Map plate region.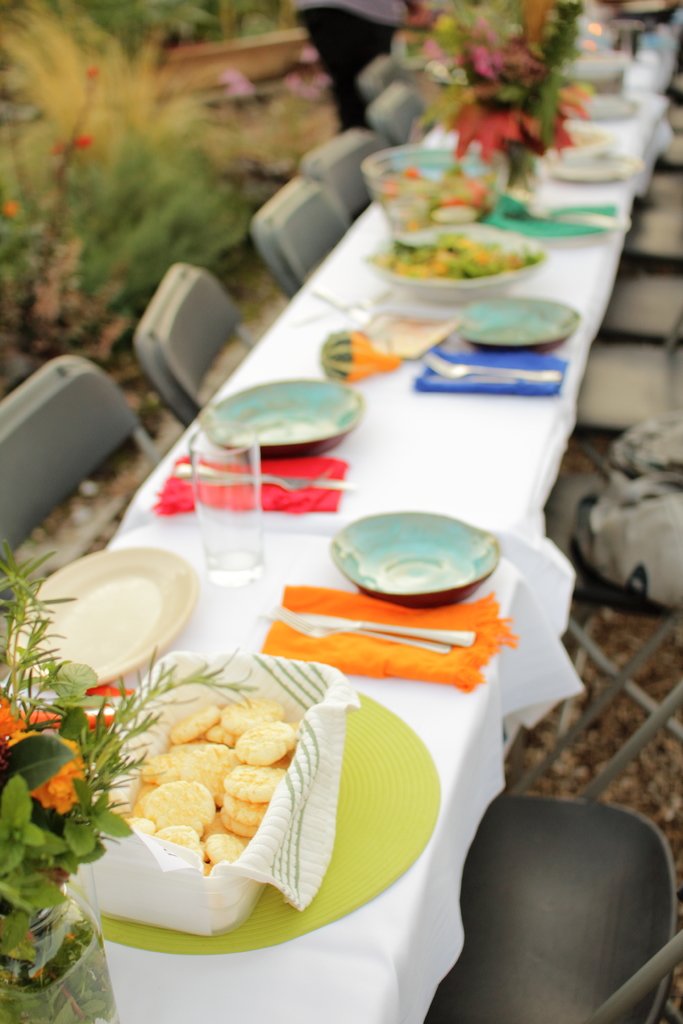
Mapped to x1=543, y1=145, x2=641, y2=185.
